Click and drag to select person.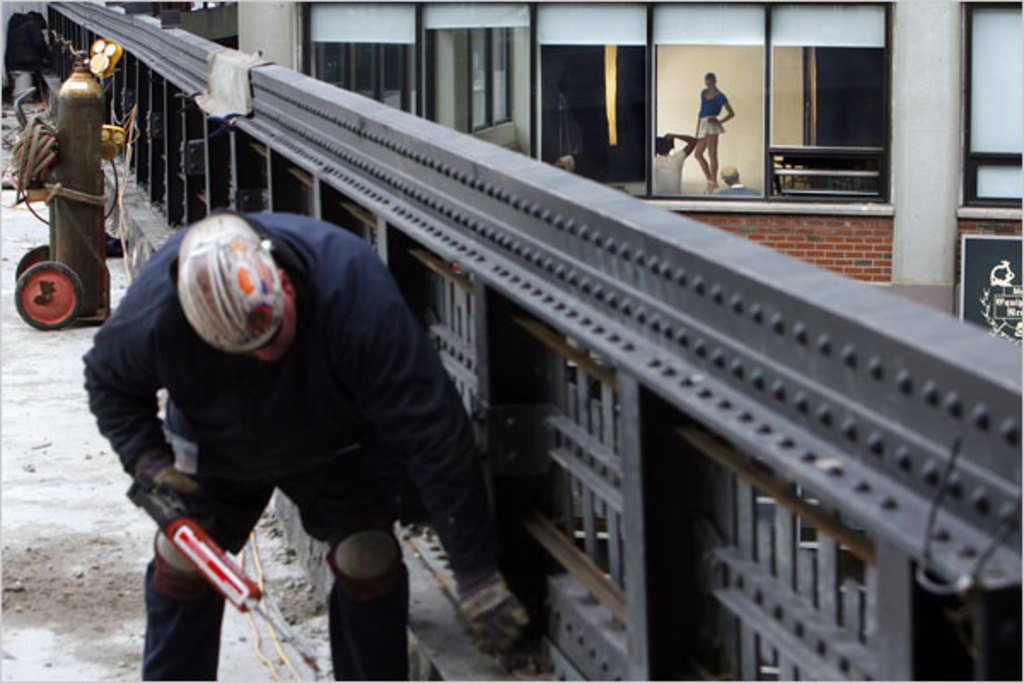
Selection: x1=649 y1=126 x2=705 y2=195.
